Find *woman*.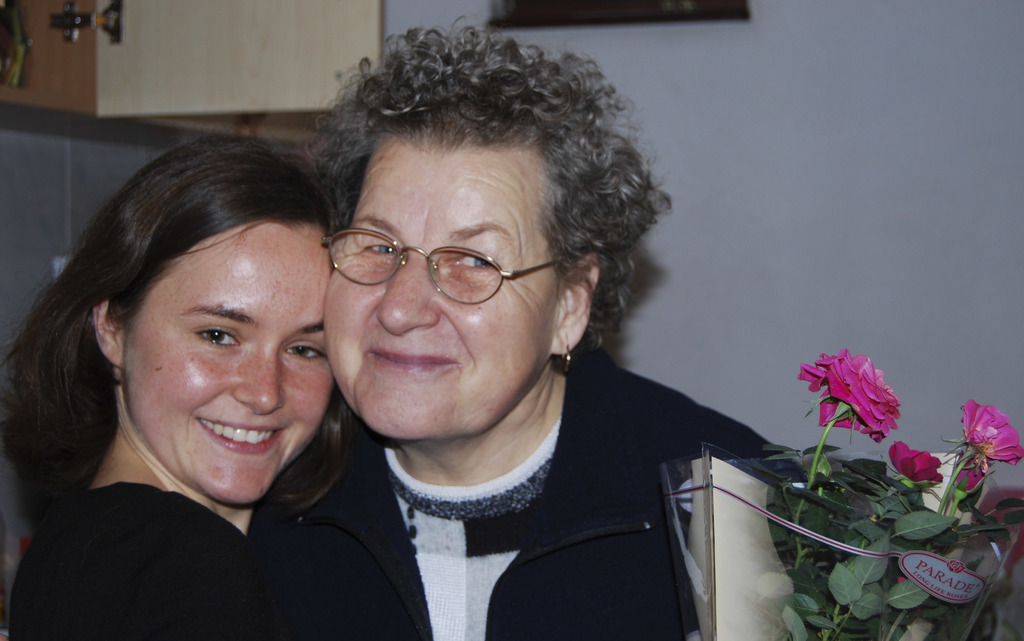
241:9:788:640.
